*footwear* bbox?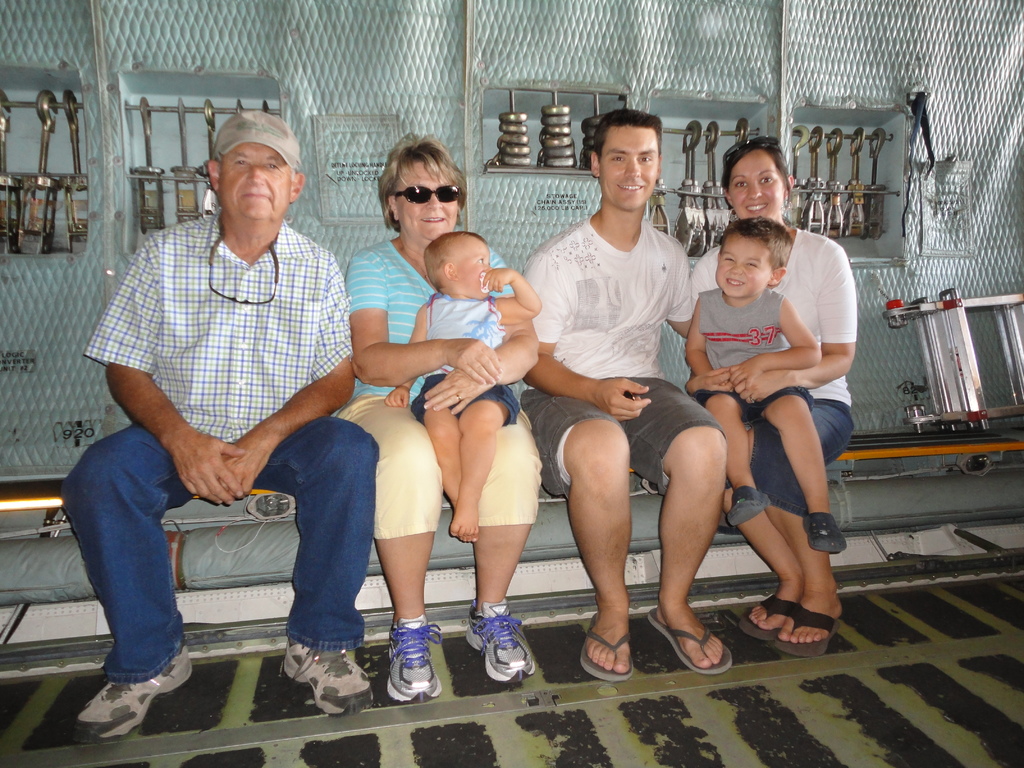
Rect(776, 595, 845, 656)
